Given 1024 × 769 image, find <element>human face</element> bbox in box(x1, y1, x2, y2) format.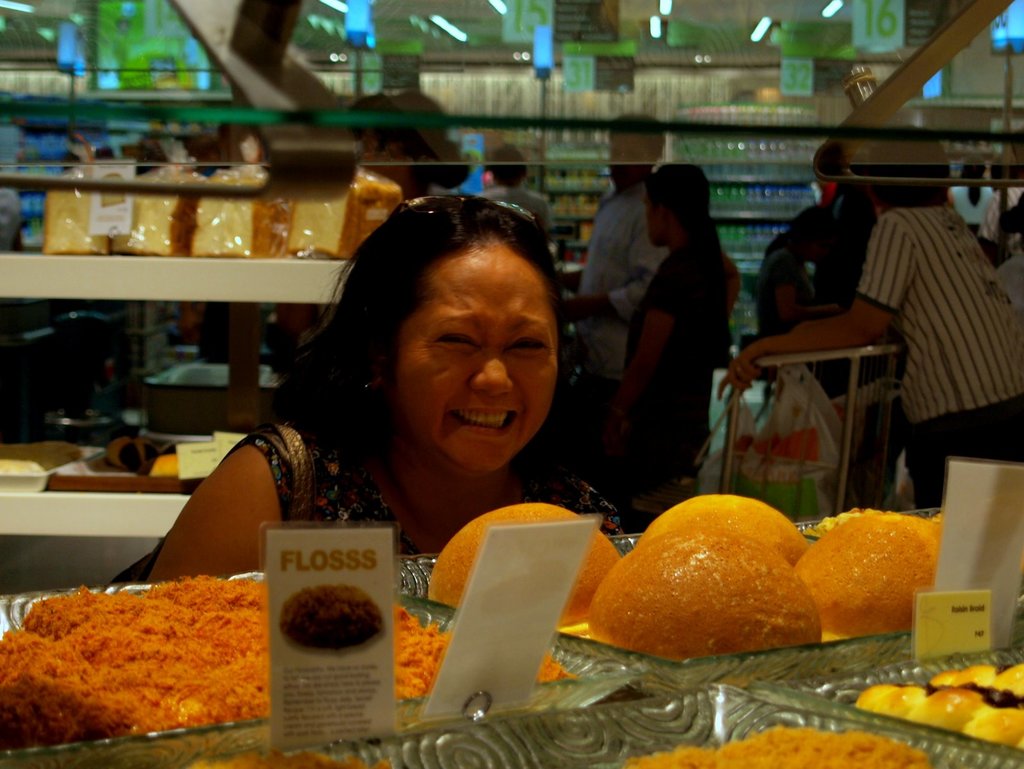
box(605, 131, 652, 186).
